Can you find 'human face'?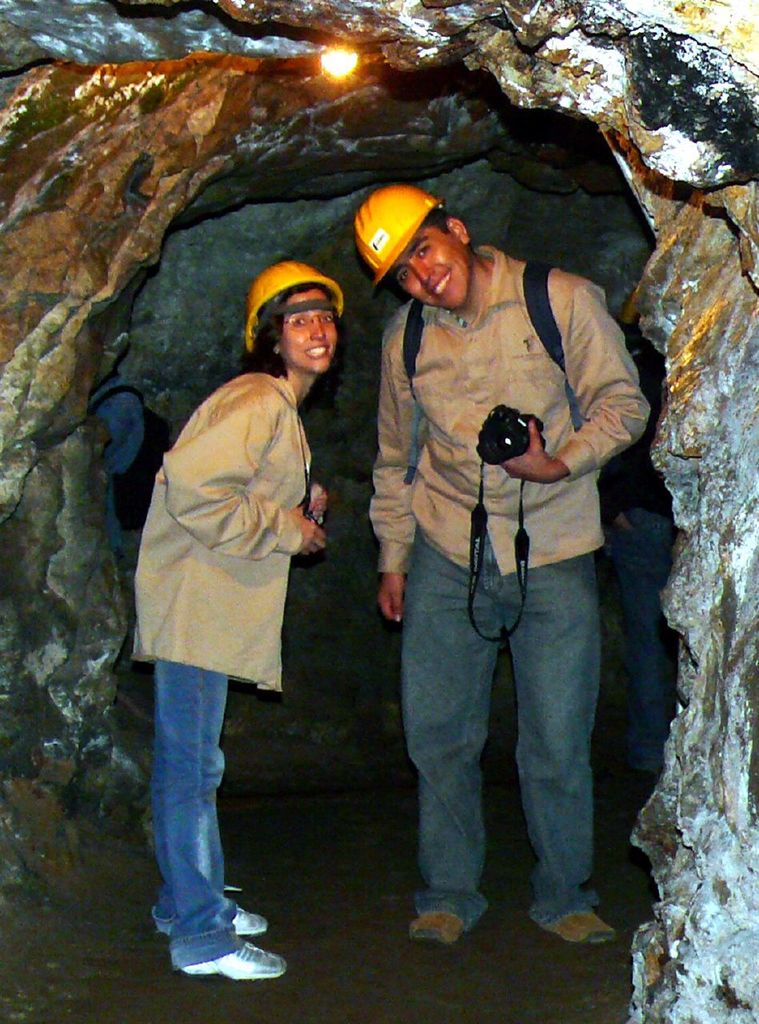
Yes, bounding box: x1=401, y1=229, x2=474, y2=315.
